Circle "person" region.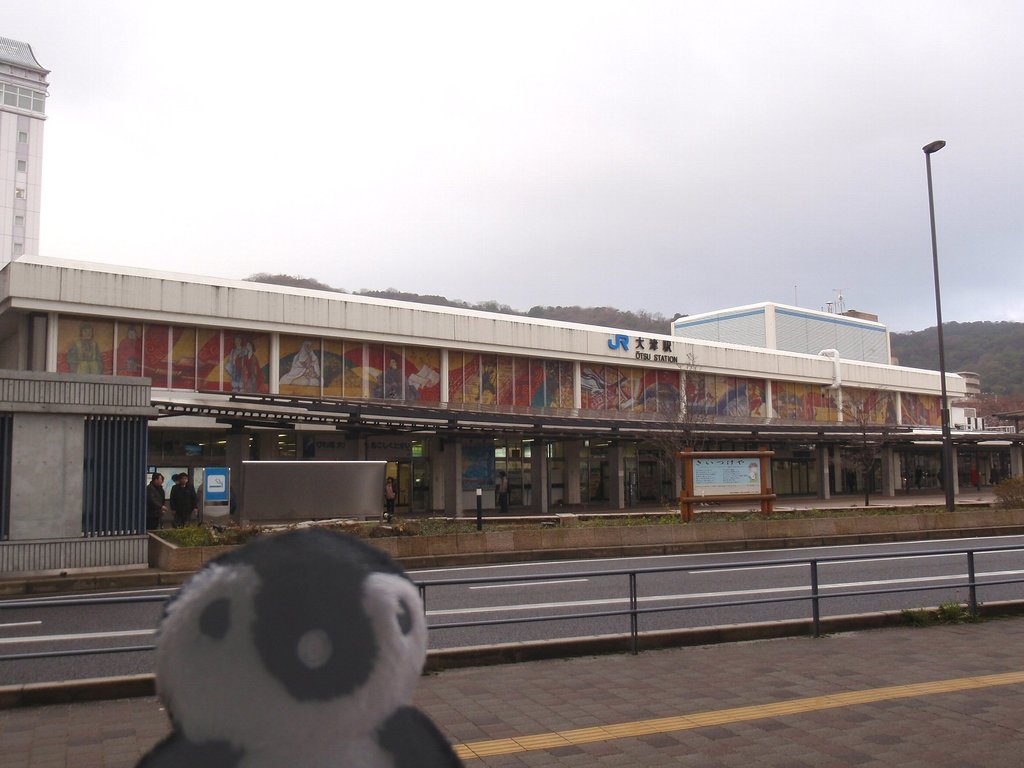
Region: Rect(225, 335, 246, 391).
